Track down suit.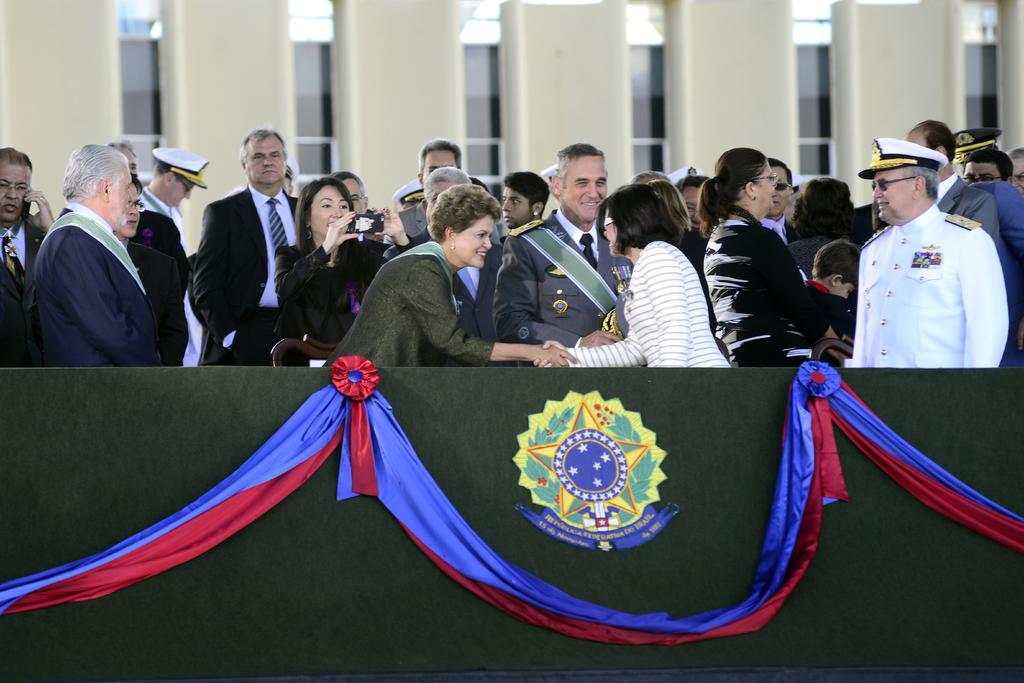
Tracked to rect(935, 170, 1005, 253).
